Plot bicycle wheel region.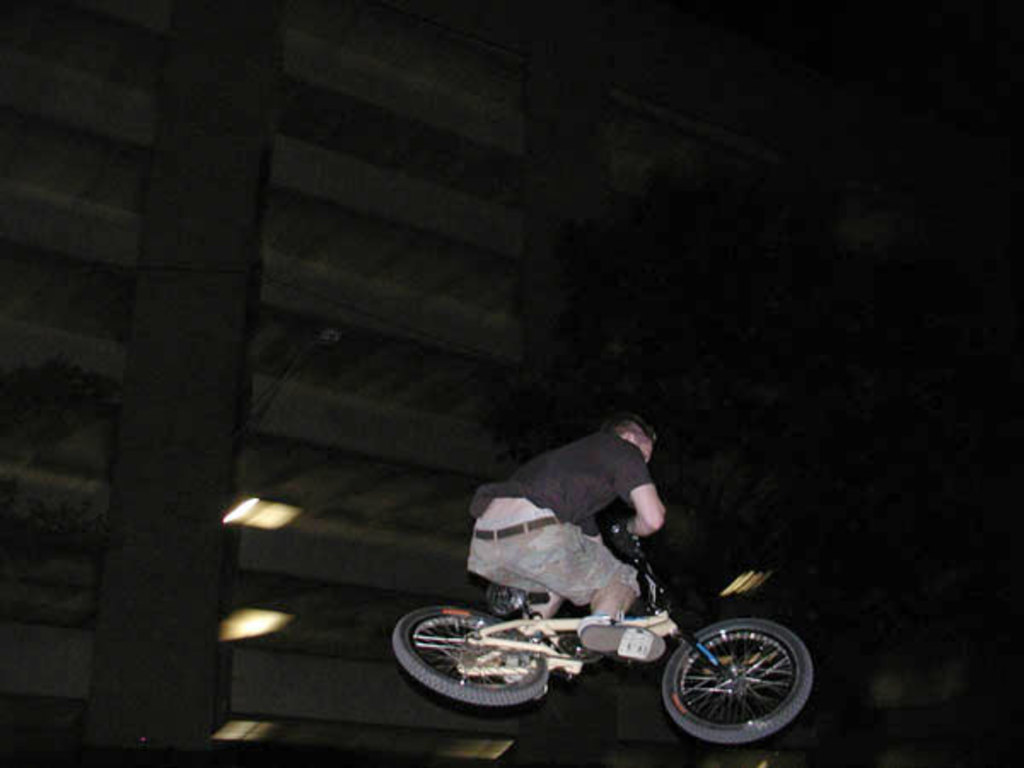
Plotted at box(657, 620, 812, 741).
